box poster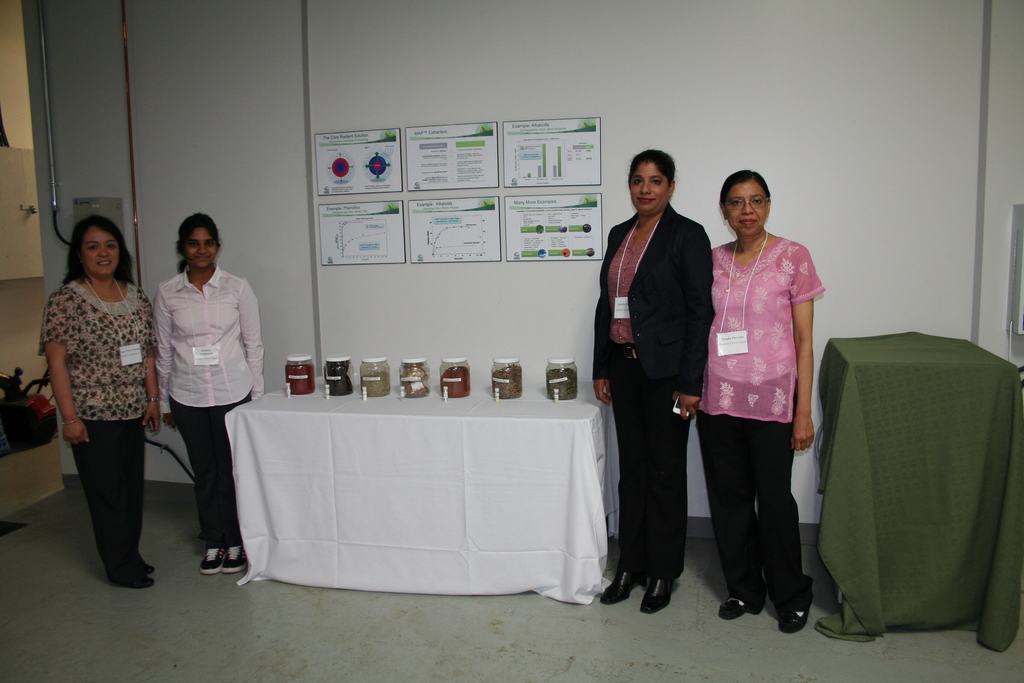
{"left": 405, "top": 122, "right": 502, "bottom": 188}
